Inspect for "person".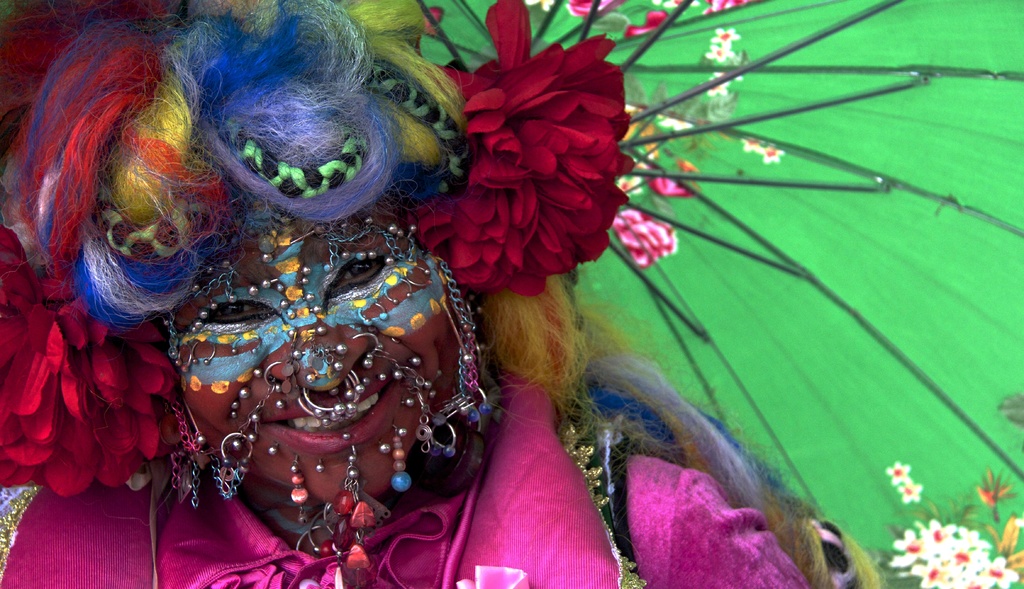
Inspection: <region>0, 0, 872, 588</region>.
